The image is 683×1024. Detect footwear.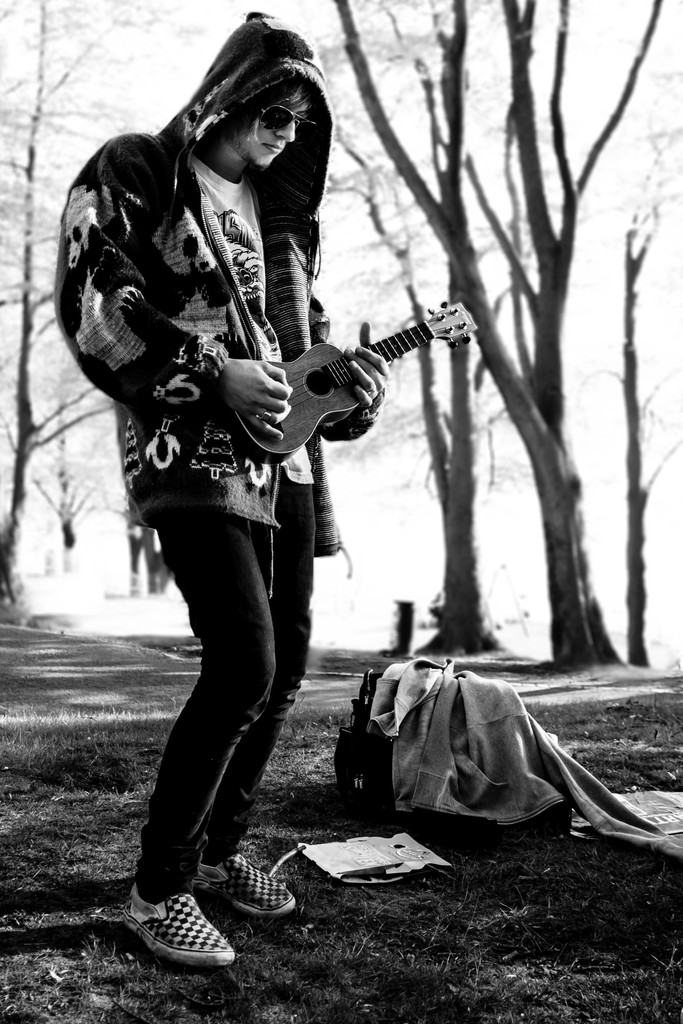
Detection: rect(121, 890, 238, 979).
